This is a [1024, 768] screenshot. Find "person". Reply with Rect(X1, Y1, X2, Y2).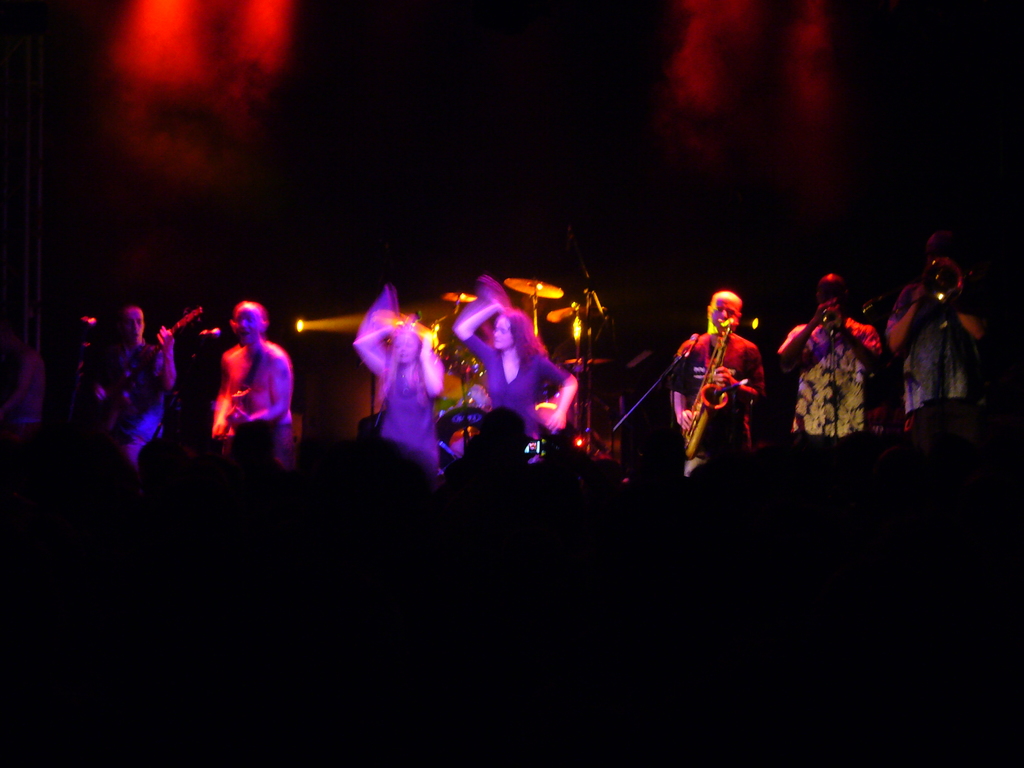
Rect(436, 406, 547, 485).
